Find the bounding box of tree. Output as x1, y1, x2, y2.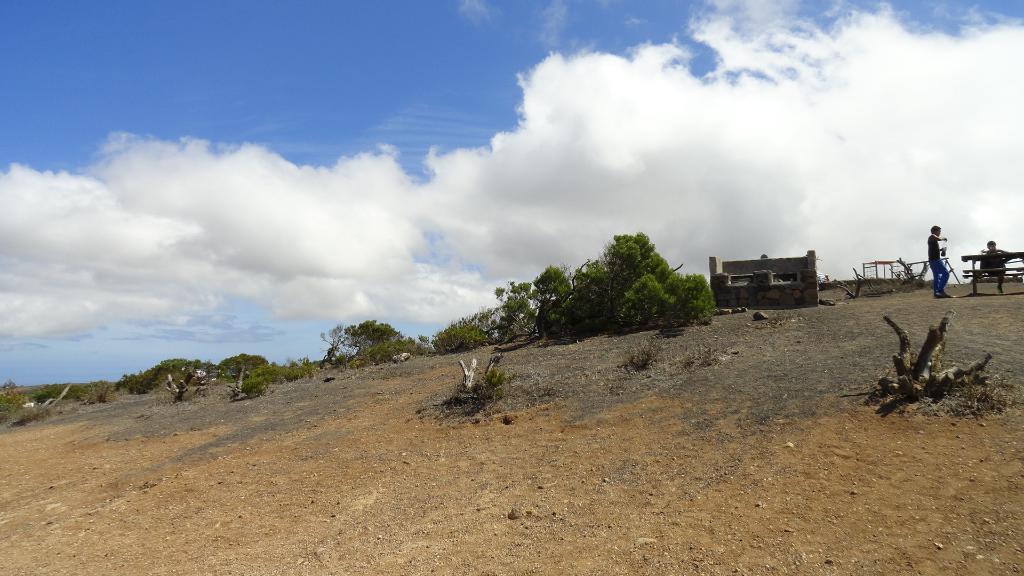
0, 380, 48, 422.
